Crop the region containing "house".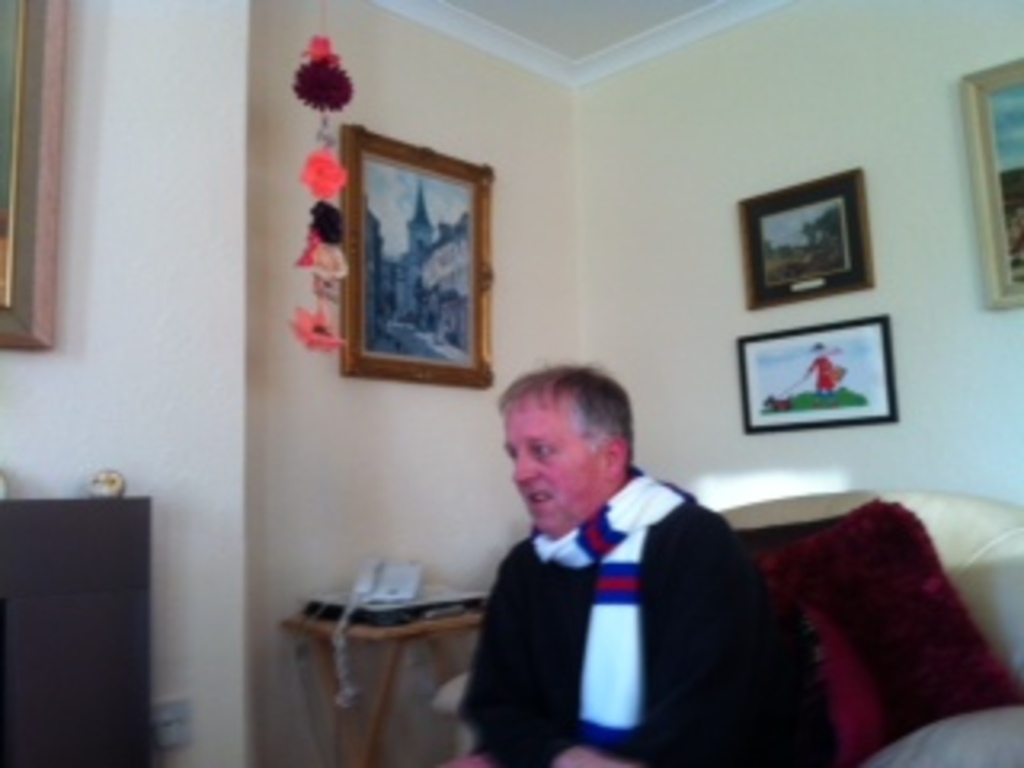
Crop region: <box>0,0,1021,765</box>.
